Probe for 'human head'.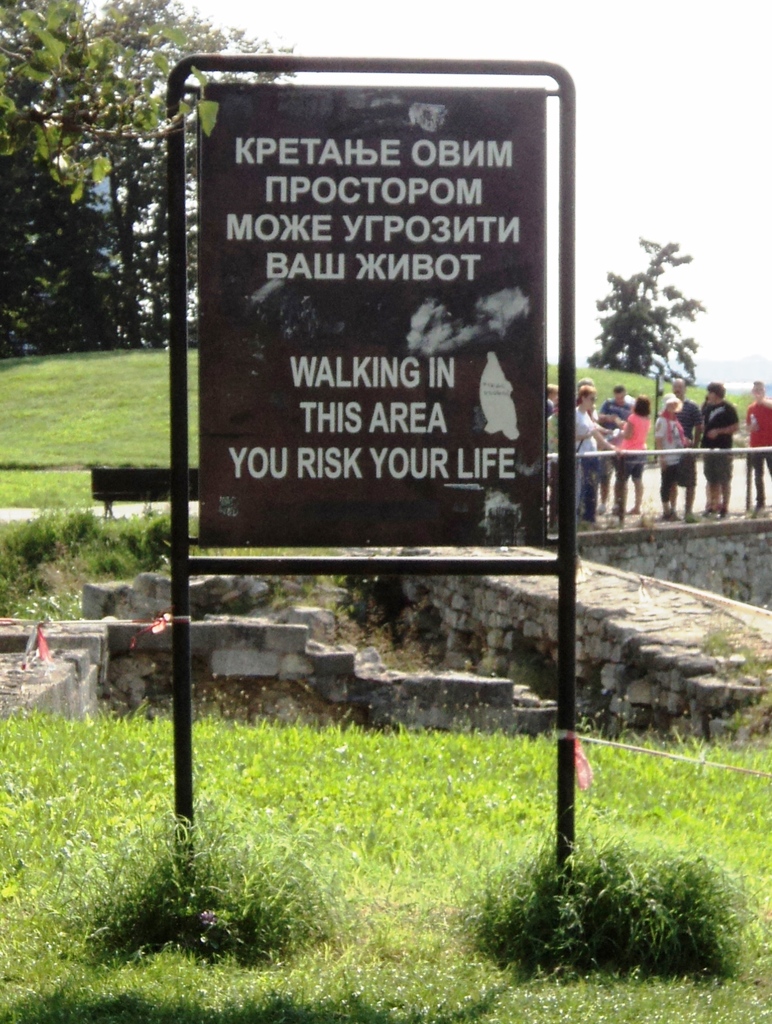
Probe result: 704 384 725 401.
